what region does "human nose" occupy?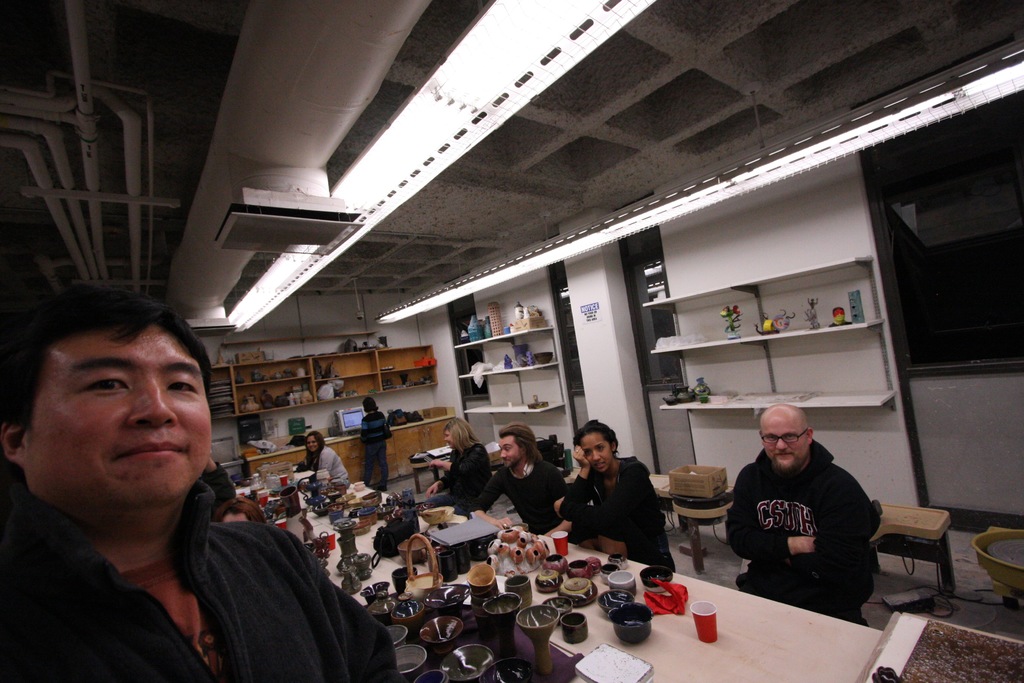
Rect(499, 446, 511, 458).
